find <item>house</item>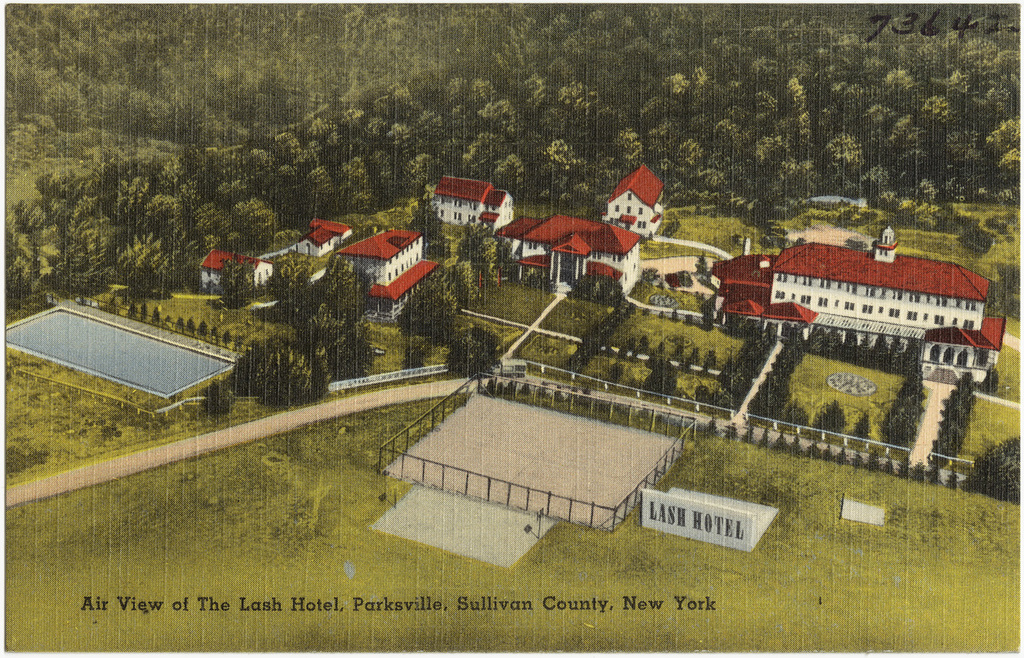
locate(494, 213, 639, 296)
